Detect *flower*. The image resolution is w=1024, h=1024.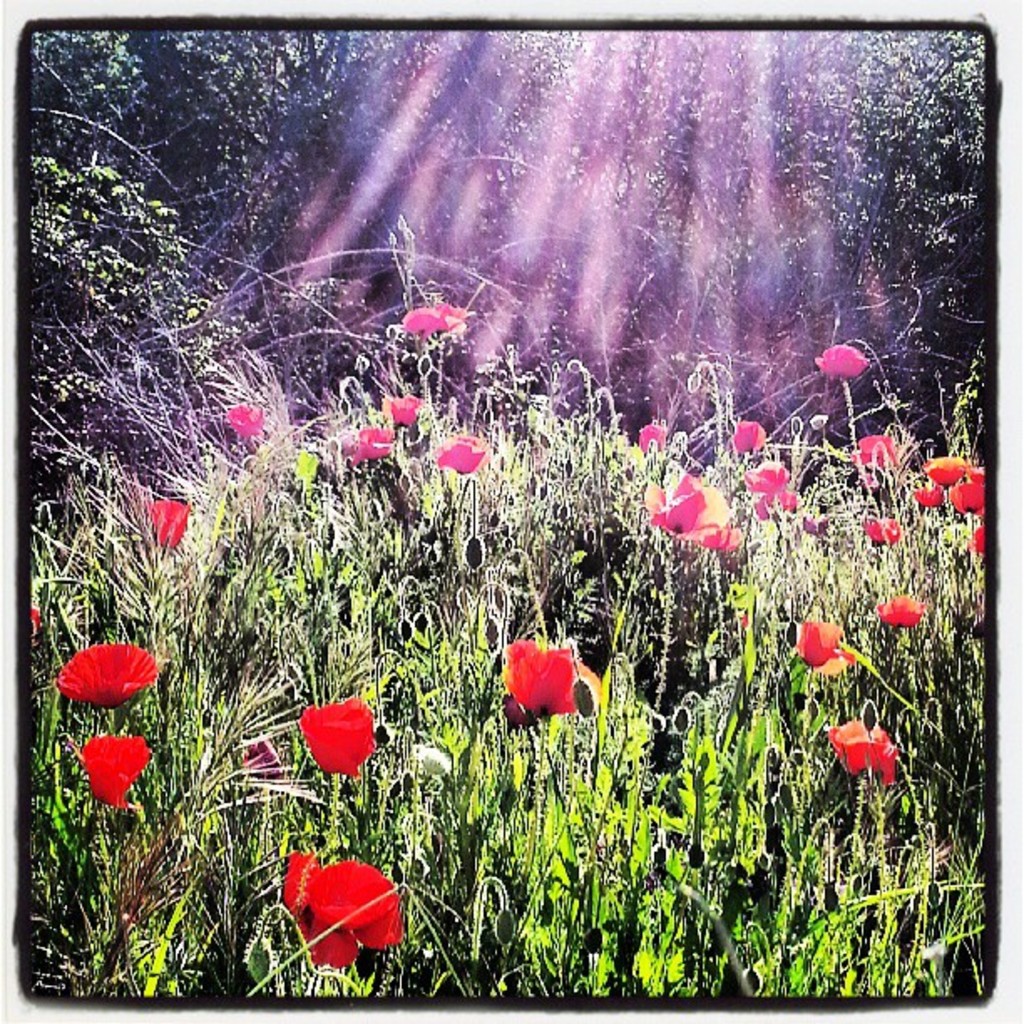
crop(795, 621, 862, 663).
